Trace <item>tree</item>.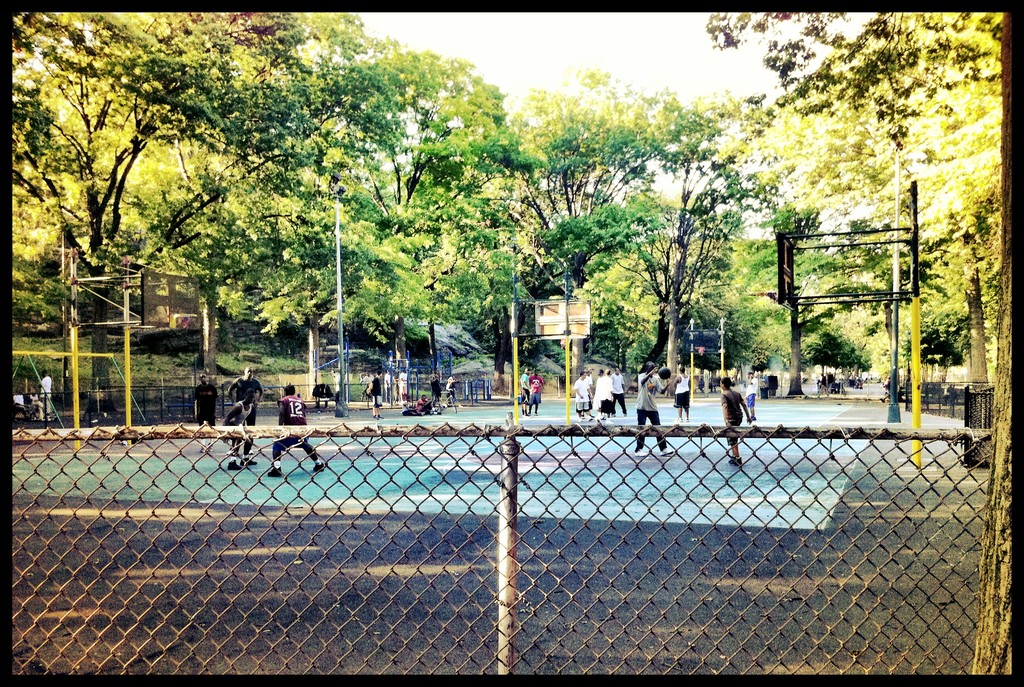
Traced to rect(967, 5, 1018, 678).
